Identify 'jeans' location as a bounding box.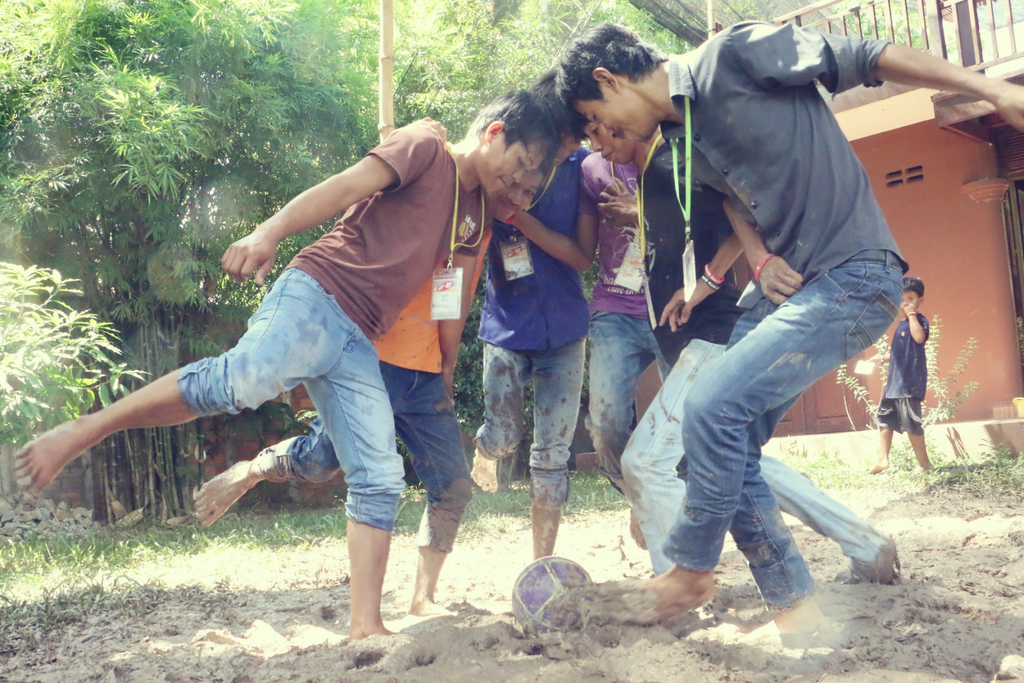
select_region(477, 338, 591, 504).
